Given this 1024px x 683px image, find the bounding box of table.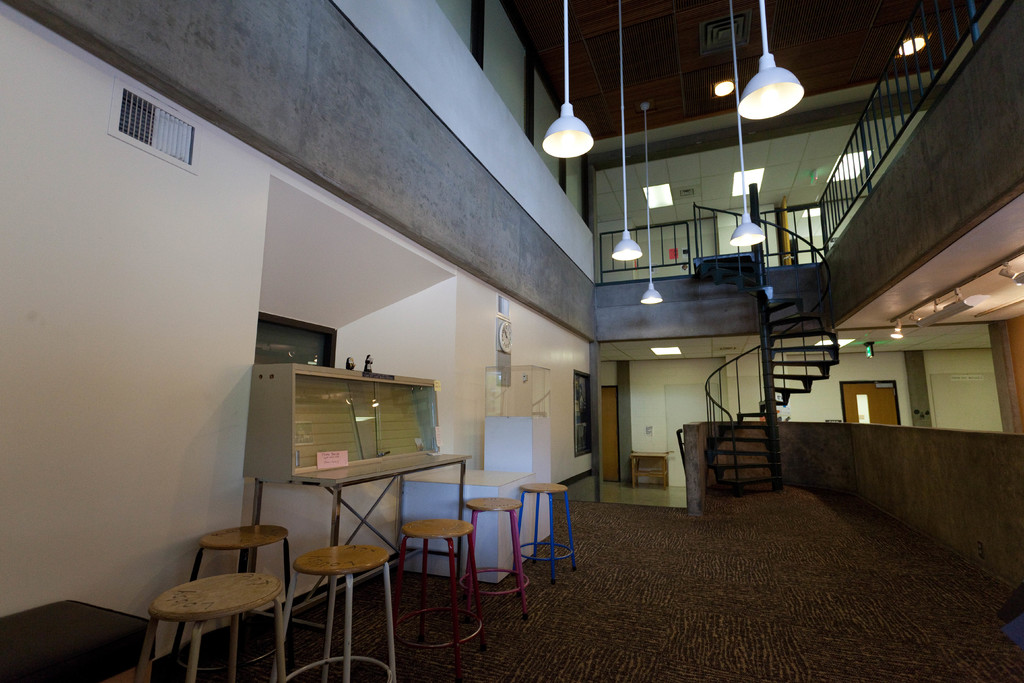
locate(296, 542, 388, 682).
